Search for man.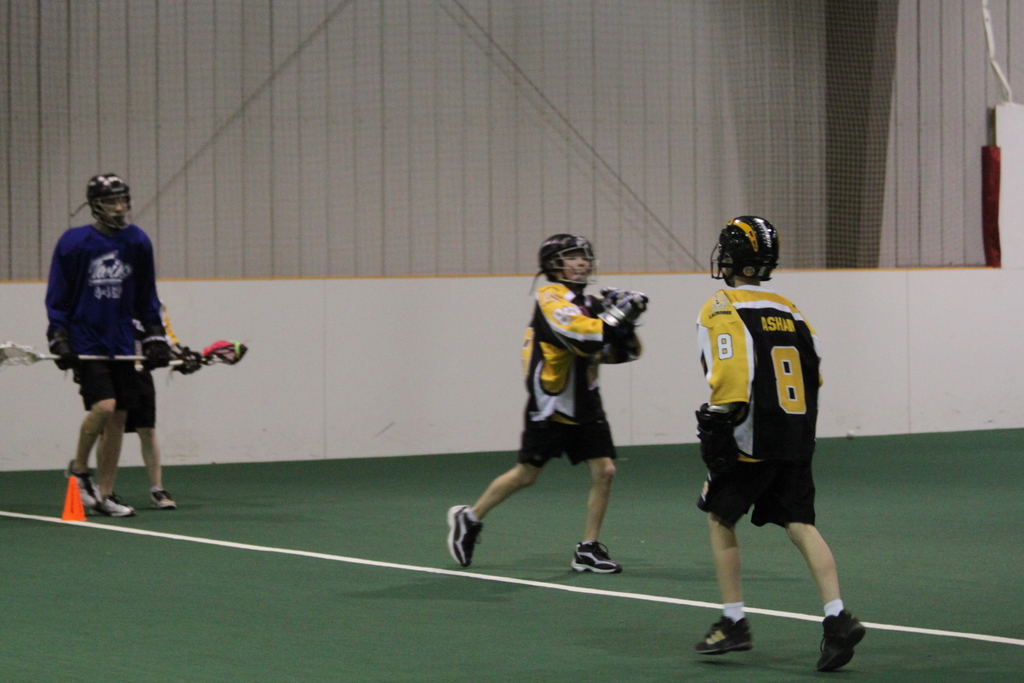
Found at {"x1": 38, "y1": 188, "x2": 221, "y2": 523}.
